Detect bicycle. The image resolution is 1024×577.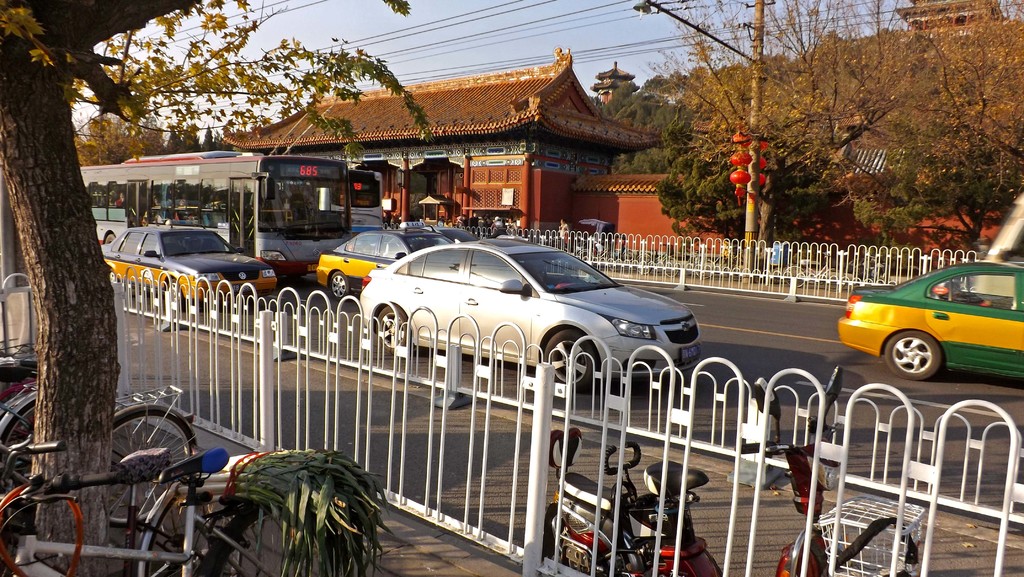
bbox(1, 430, 332, 574).
